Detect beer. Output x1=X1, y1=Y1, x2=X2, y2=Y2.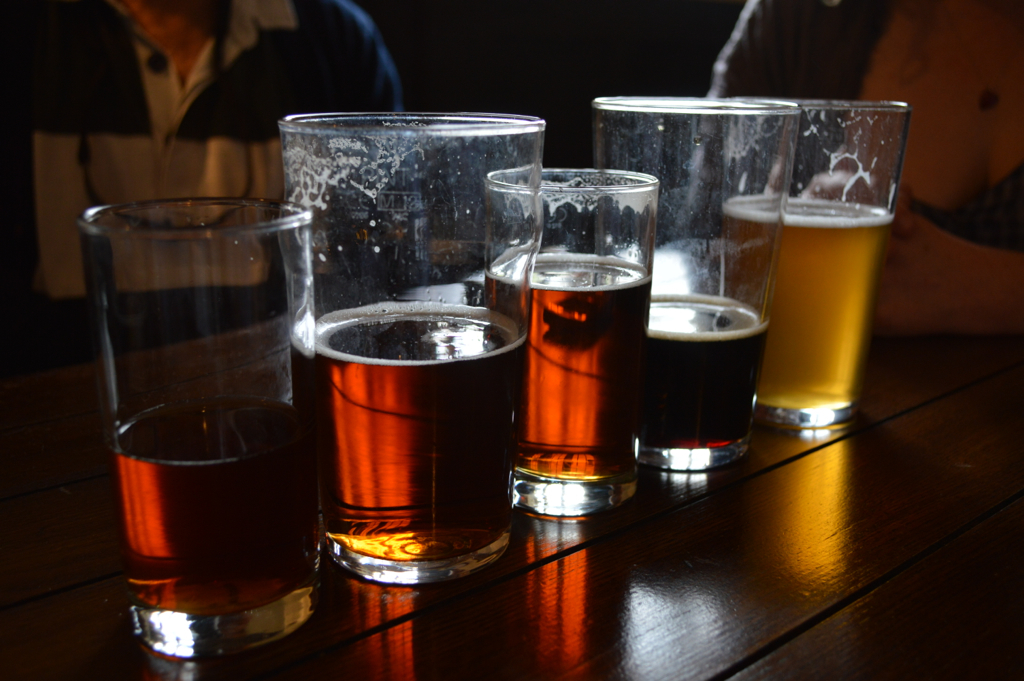
x1=716, y1=196, x2=891, y2=416.
